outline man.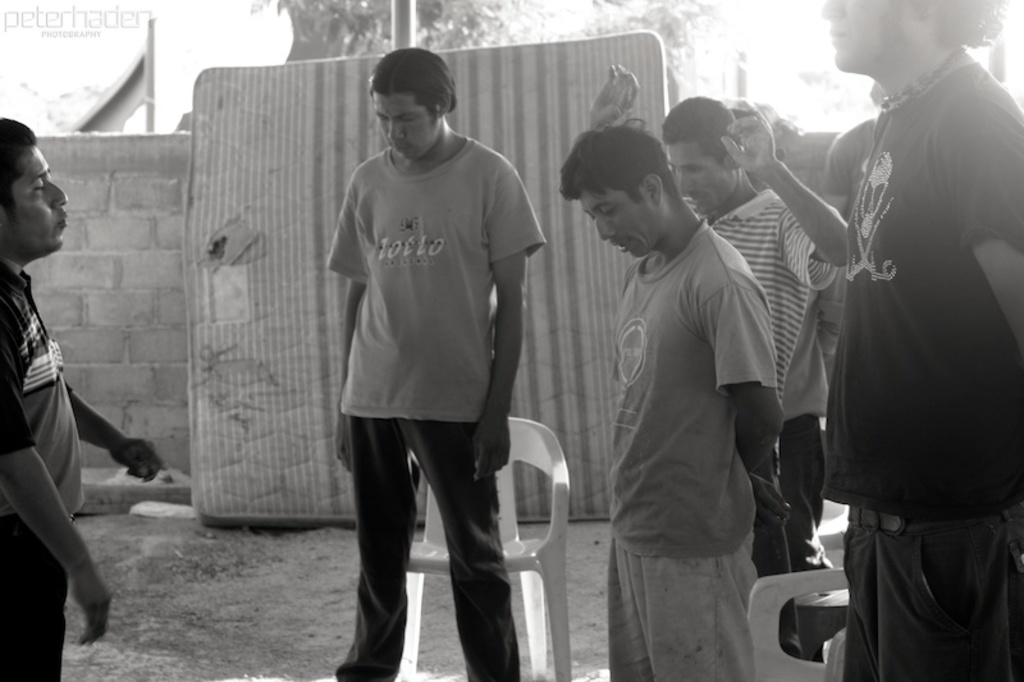
Outline: pyautogui.locateOnScreen(303, 36, 549, 655).
